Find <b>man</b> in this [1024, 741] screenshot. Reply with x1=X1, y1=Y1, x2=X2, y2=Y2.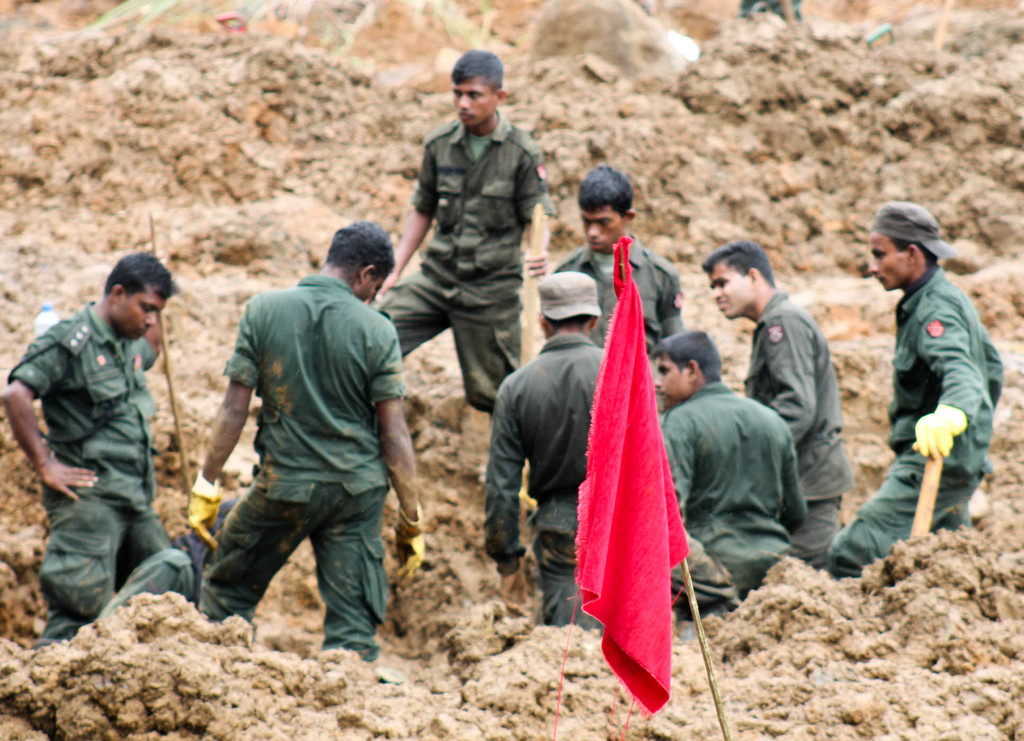
x1=371, y1=51, x2=550, y2=414.
